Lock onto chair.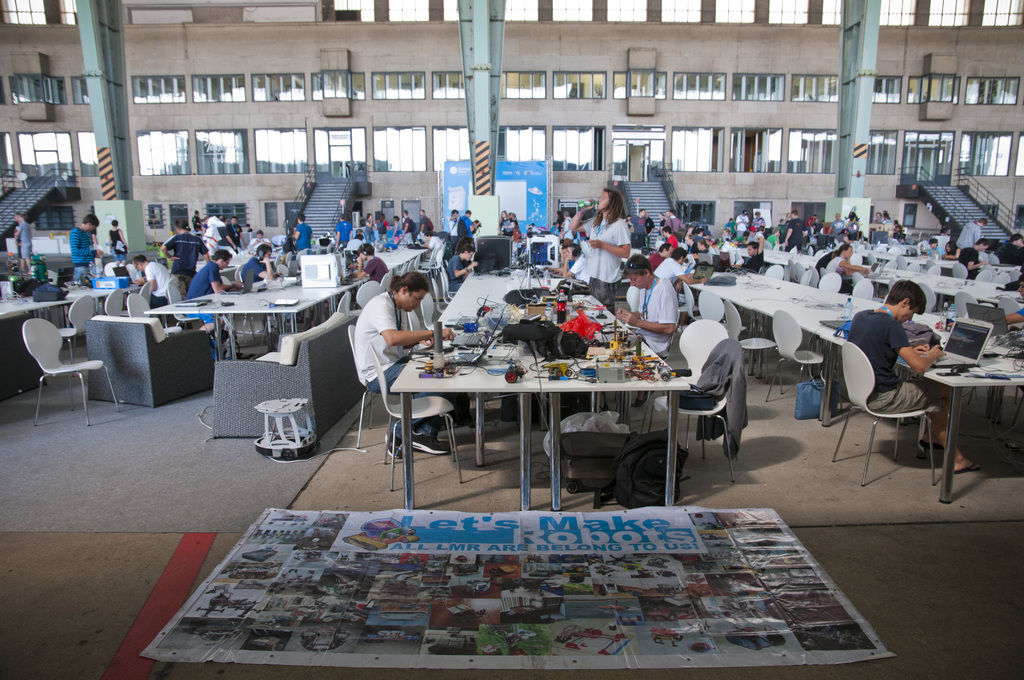
Locked: <region>172, 279, 216, 344</region>.
